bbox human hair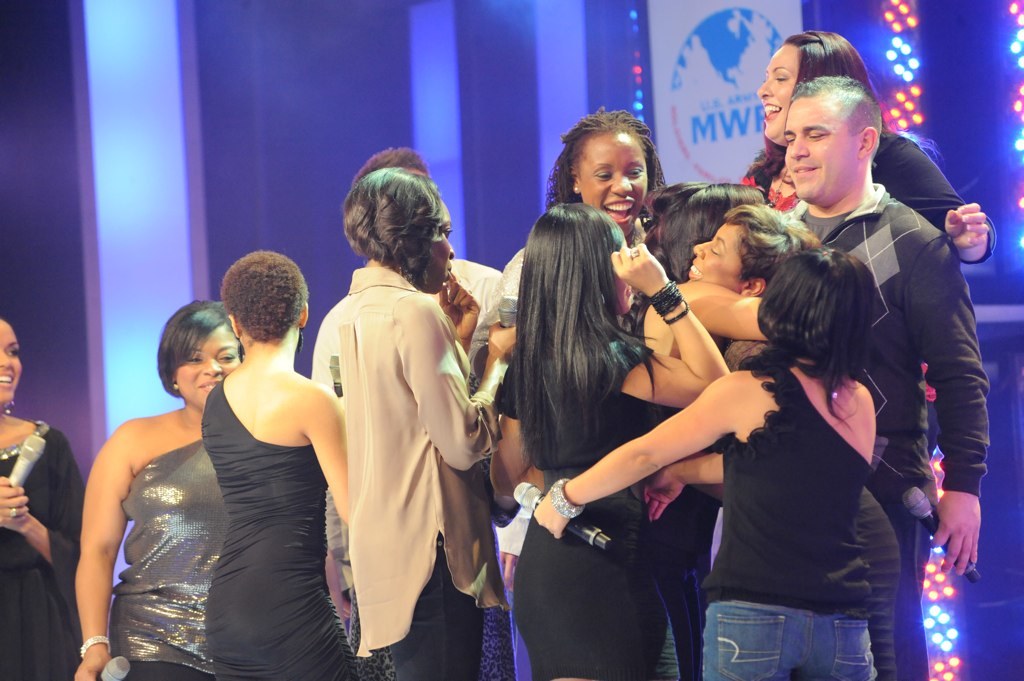
(543,106,668,207)
